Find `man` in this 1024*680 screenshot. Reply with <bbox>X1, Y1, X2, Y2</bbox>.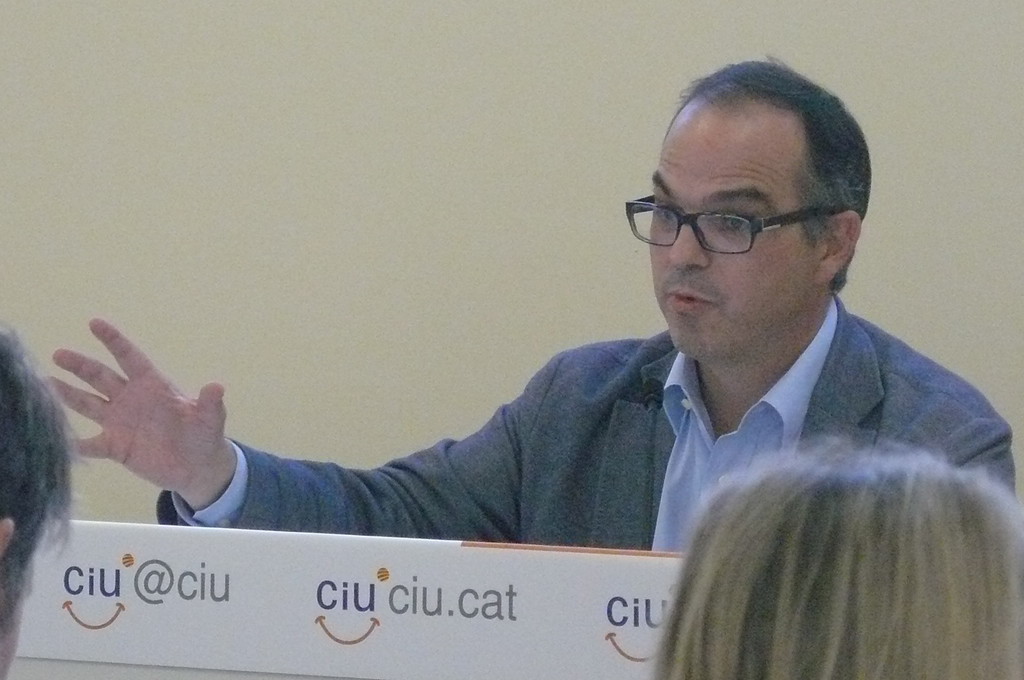
<bbox>42, 58, 1016, 548</bbox>.
